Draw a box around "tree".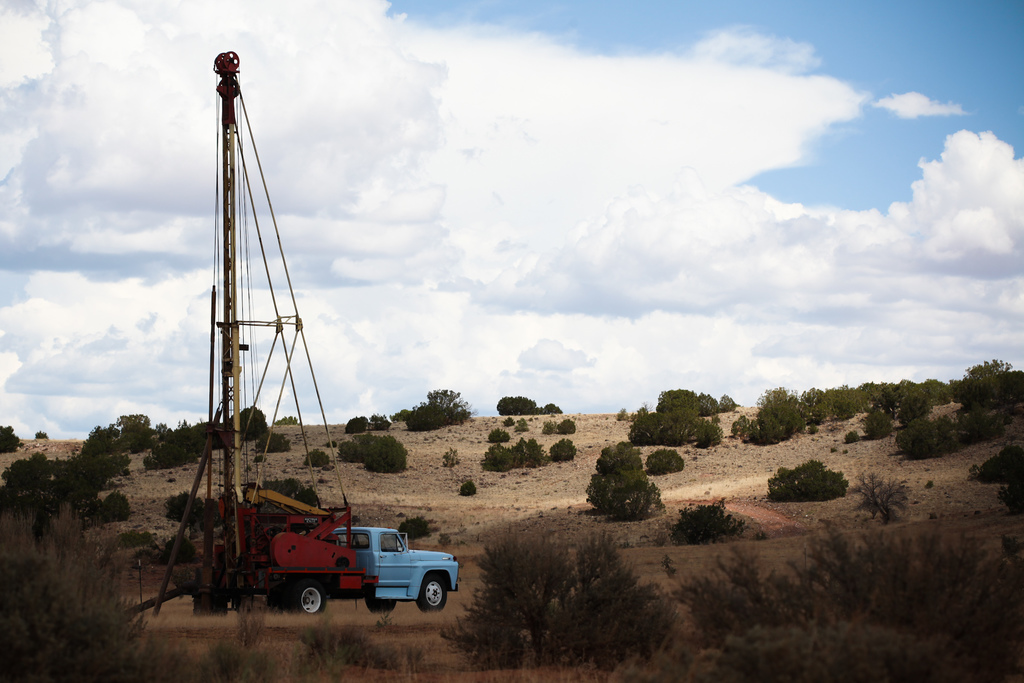
l=0, t=422, r=22, b=454.
